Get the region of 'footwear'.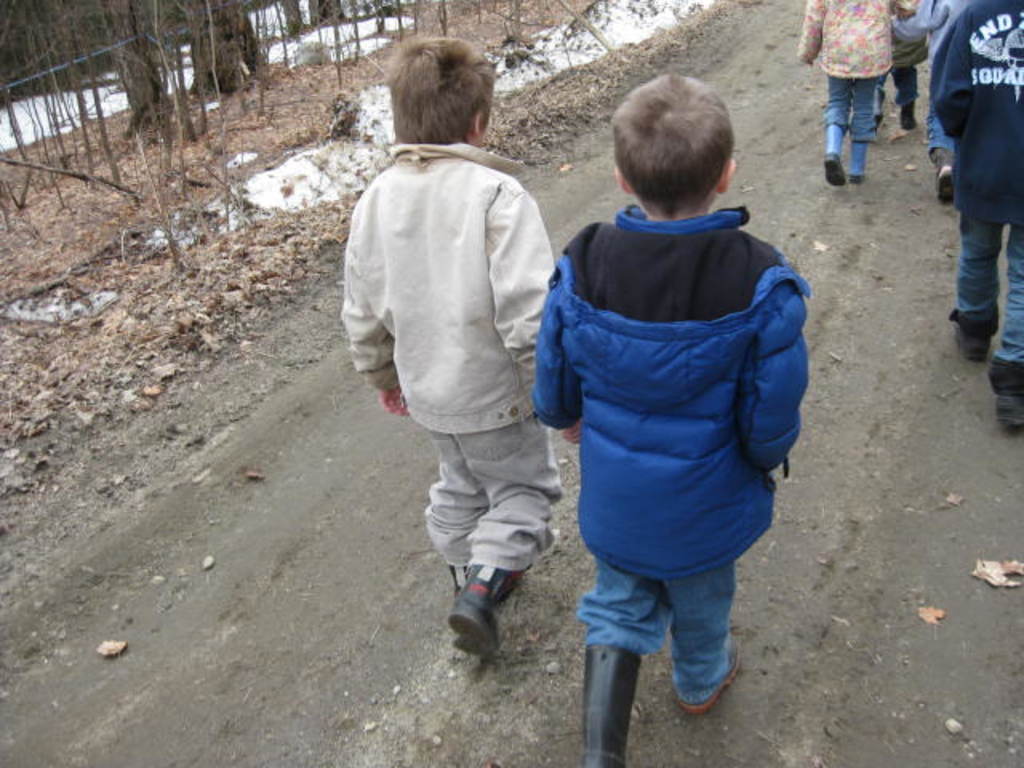
BBox(994, 395, 1022, 430).
